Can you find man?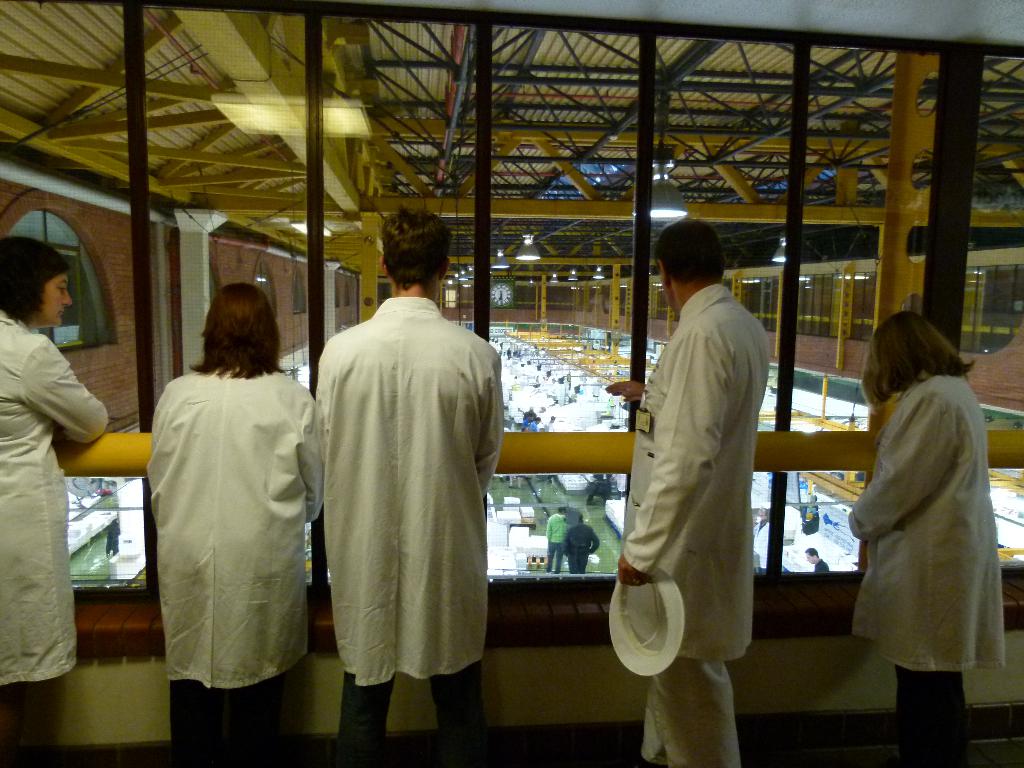
Yes, bounding box: 314, 212, 527, 767.
